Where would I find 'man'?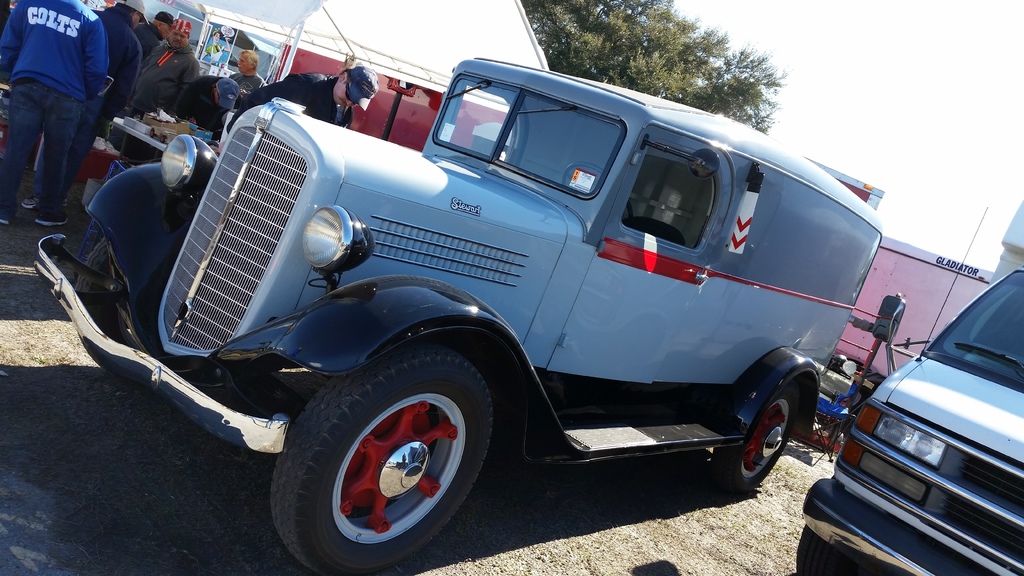
At {"left": 226, "top": 47, "right": 266, "bottom": 111}.
